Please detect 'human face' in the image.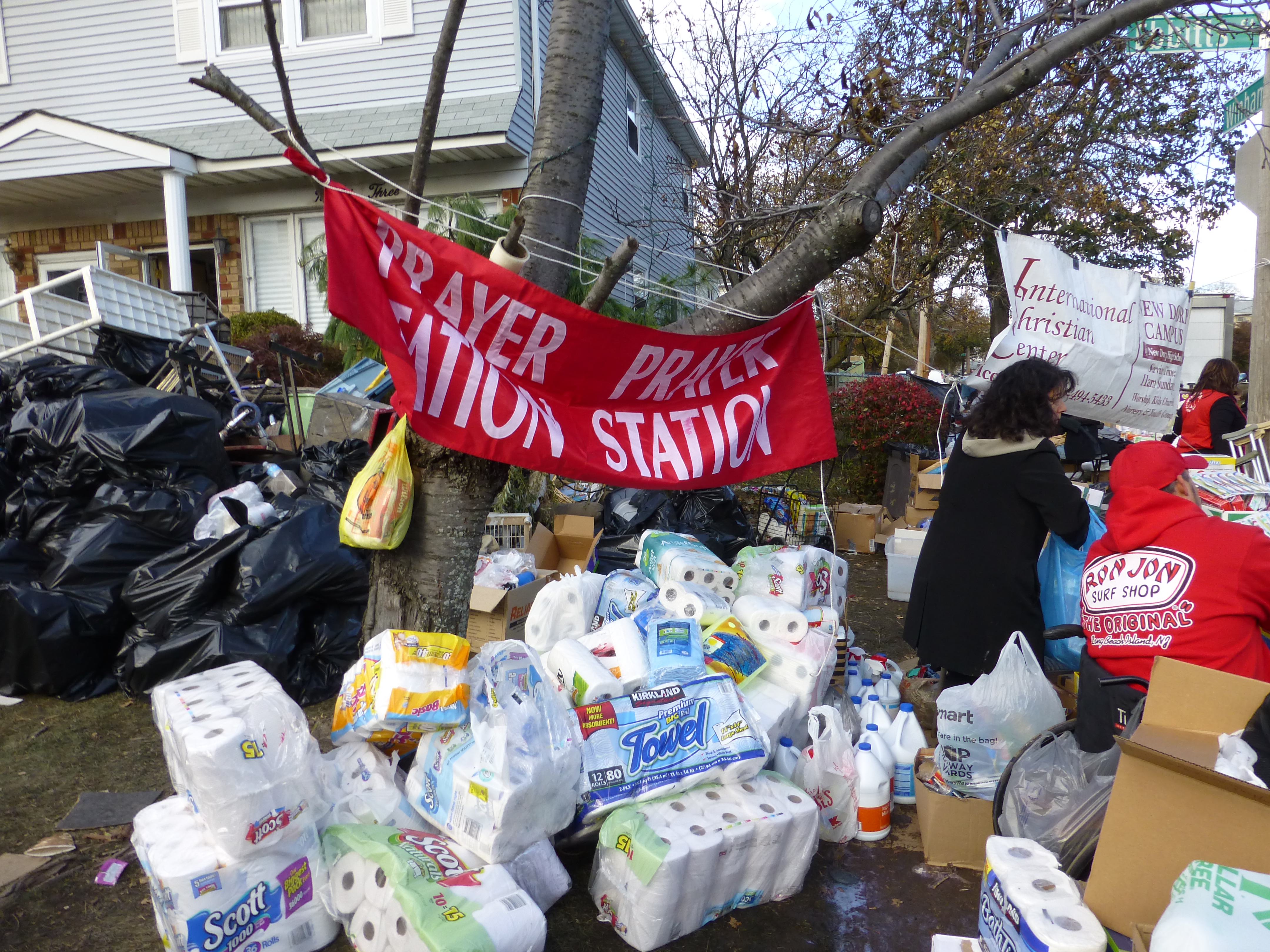
select_region(305, 111, 315, 124).
